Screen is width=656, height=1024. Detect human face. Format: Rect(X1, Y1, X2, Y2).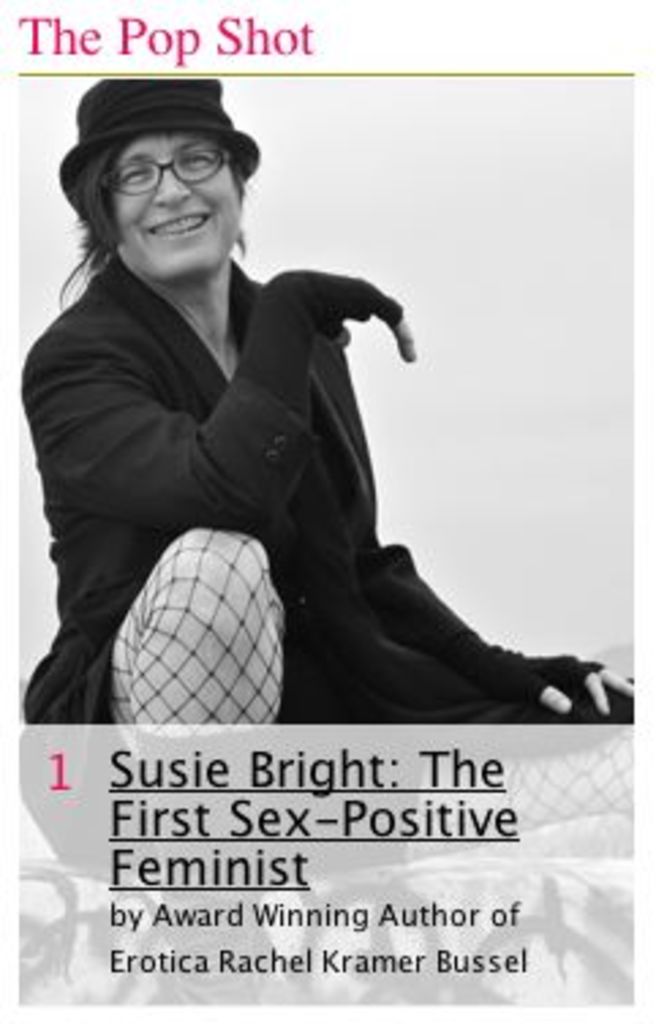
Rect(112, 136, 240, 278).
